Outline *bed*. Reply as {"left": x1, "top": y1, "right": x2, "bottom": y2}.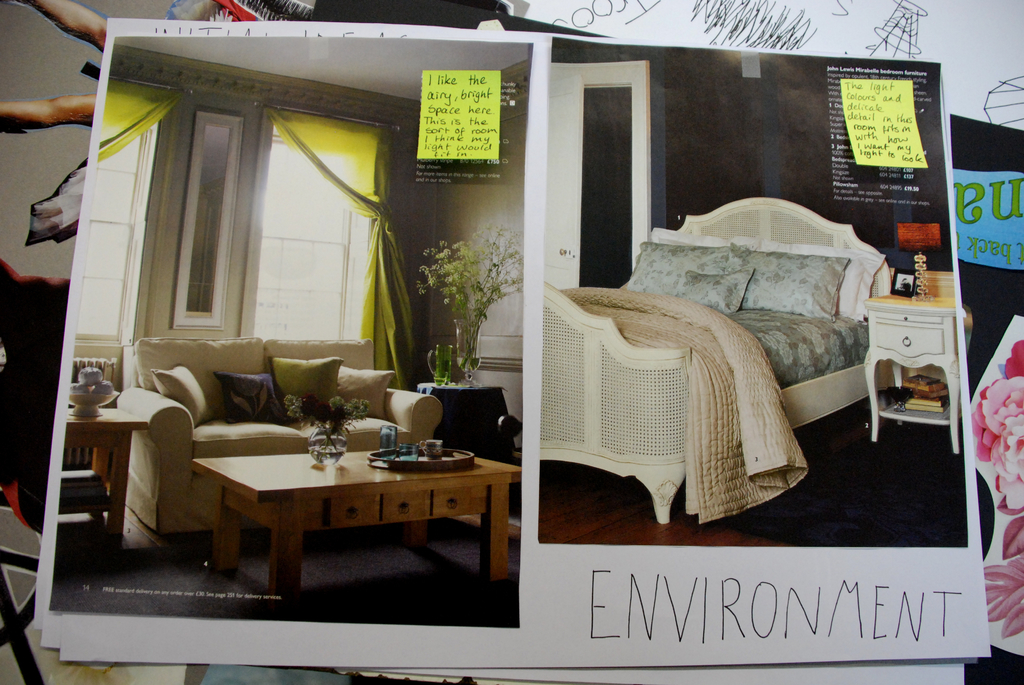
{"left": 540, "top": 190, "right": 897, "bottom": 528}.
